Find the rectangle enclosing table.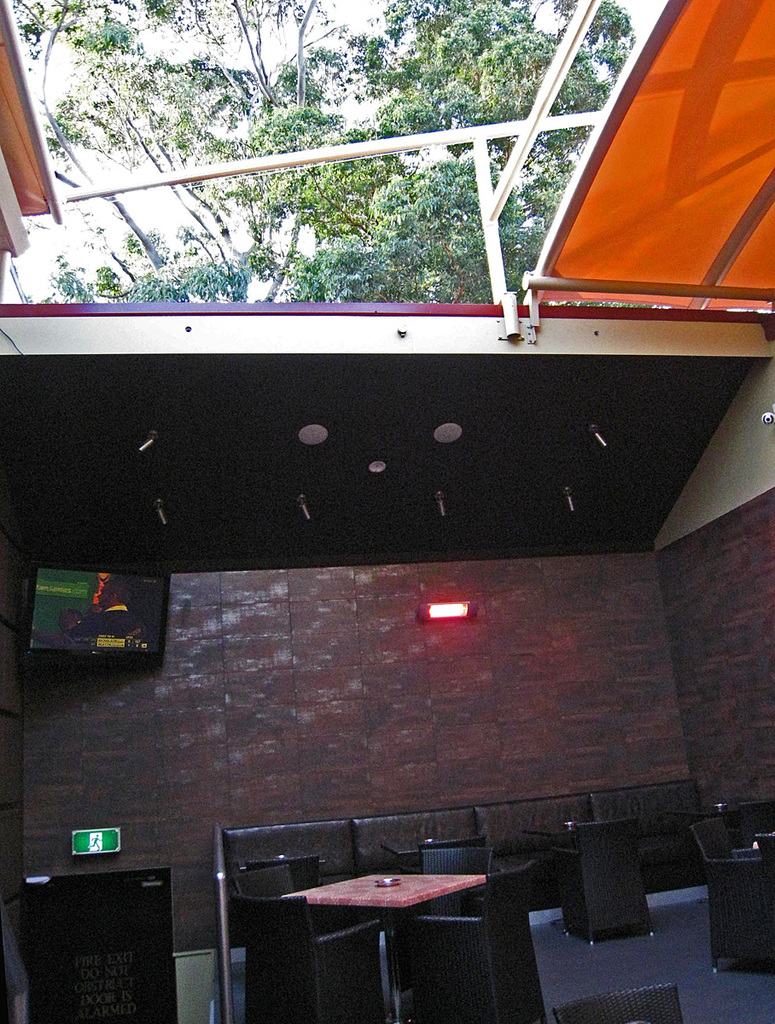
[264, 868, 535, 1011].
